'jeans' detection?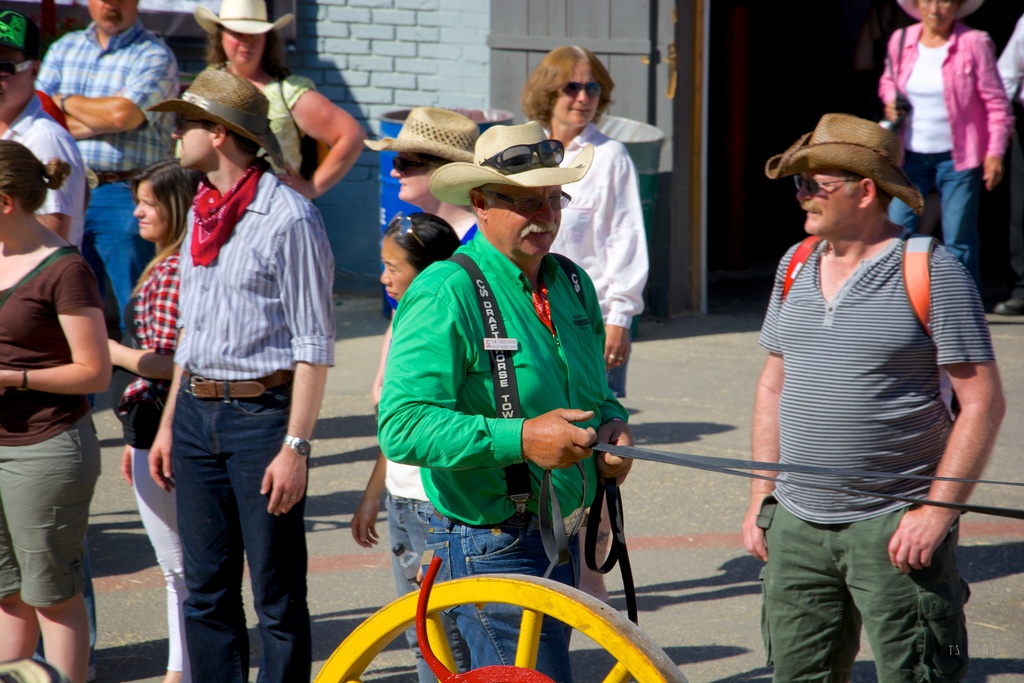
select_region(85, 175, 154, 333)
